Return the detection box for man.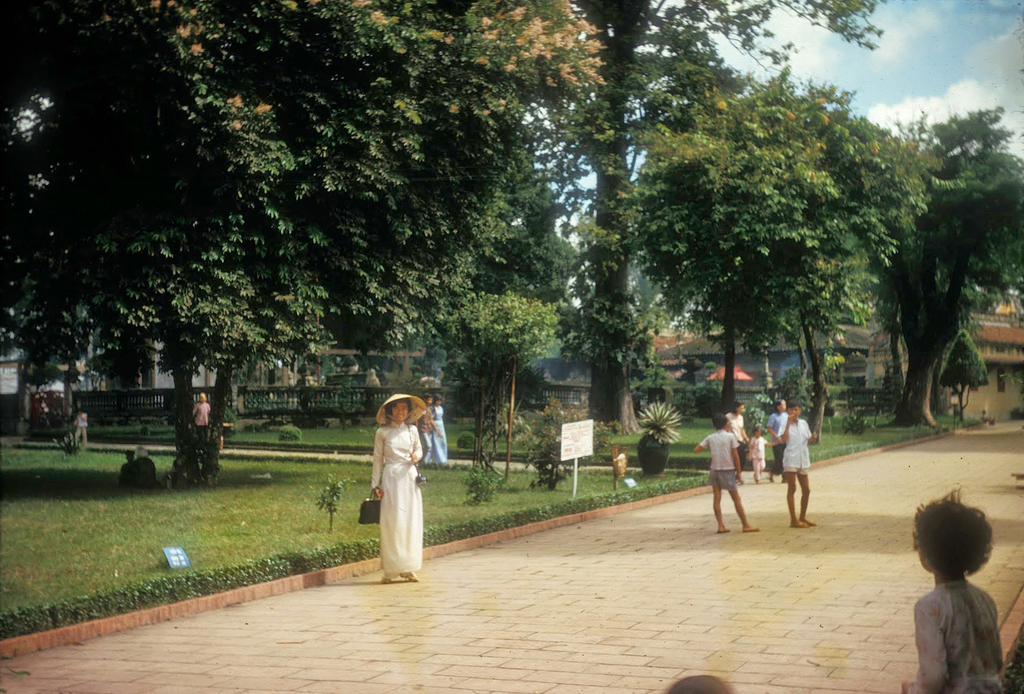
<region>769, 397, 786, 481</region>.
